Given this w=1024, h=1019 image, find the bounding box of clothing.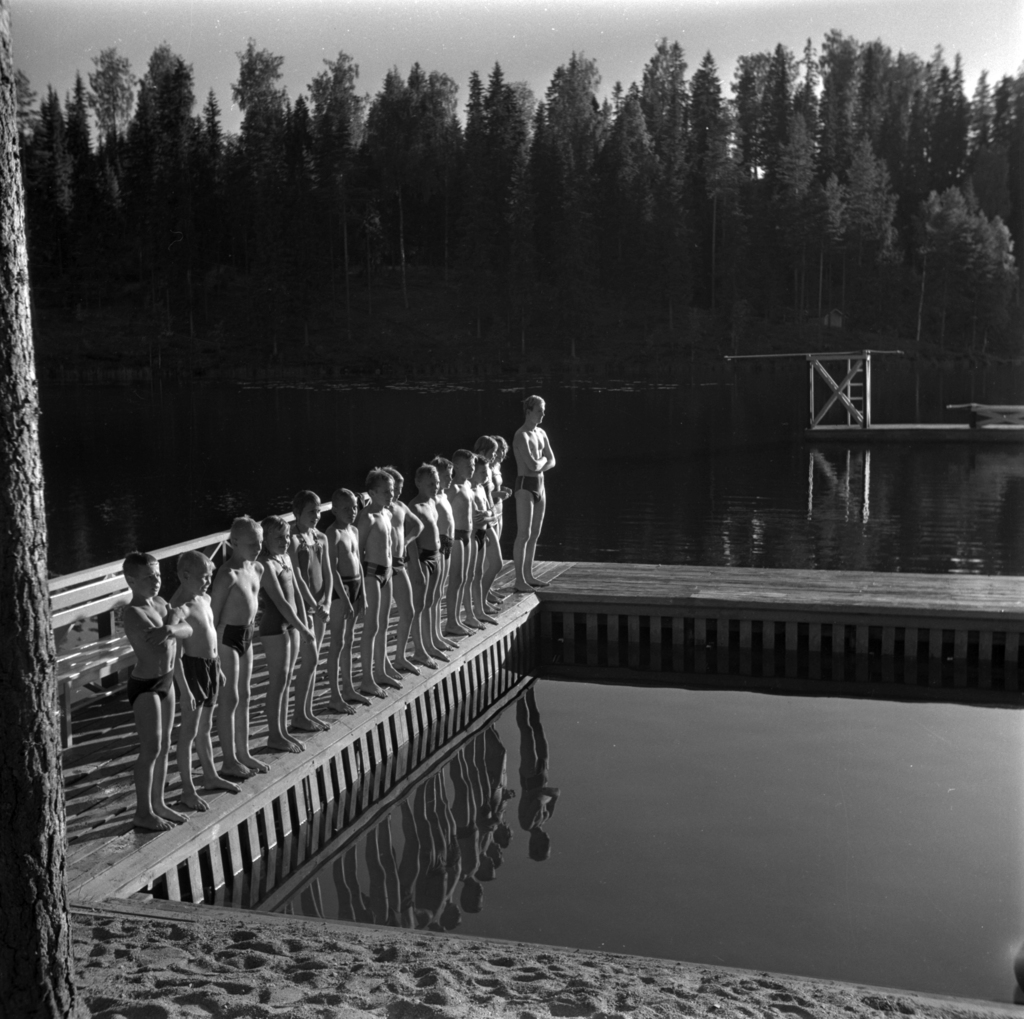
x1=261, y1=554, x2=300, y2=639.
